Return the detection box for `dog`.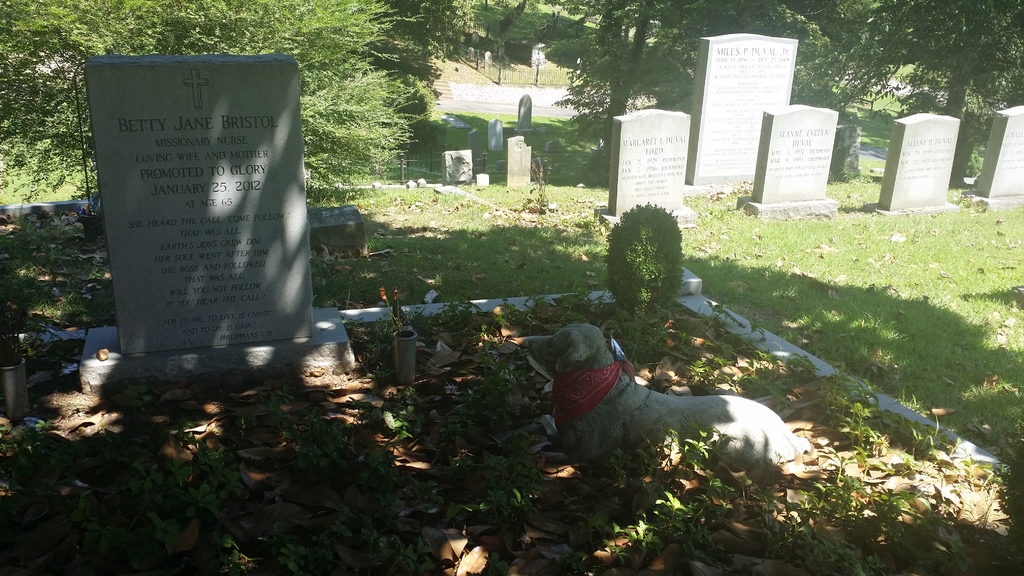
518,322,819,468.
